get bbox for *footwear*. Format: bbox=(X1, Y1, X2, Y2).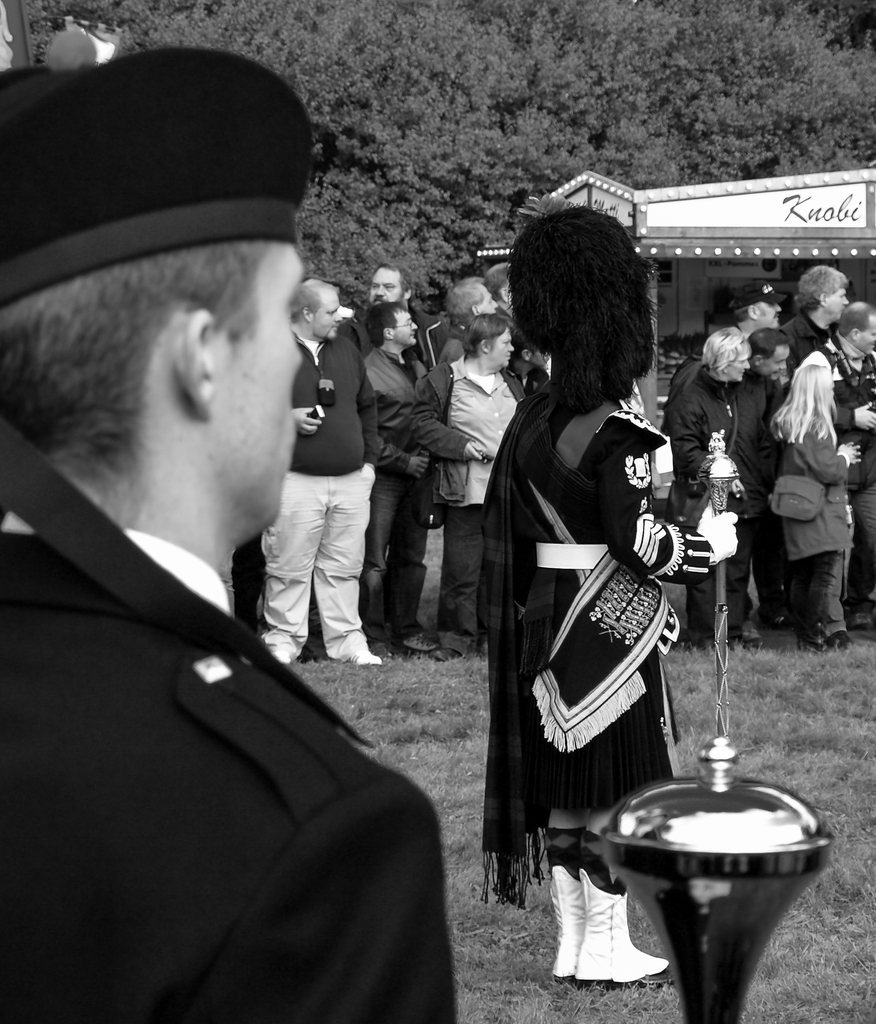
bbox=(265, 646, 291, 662).
